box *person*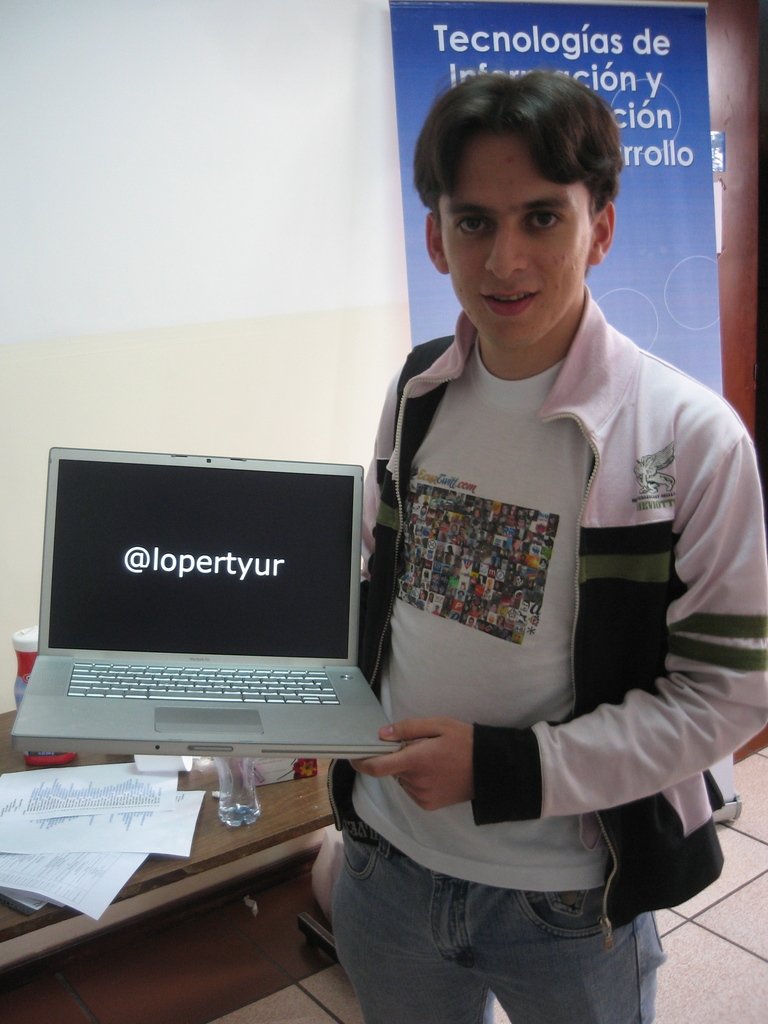
region(276, 77, 765, 1023)
